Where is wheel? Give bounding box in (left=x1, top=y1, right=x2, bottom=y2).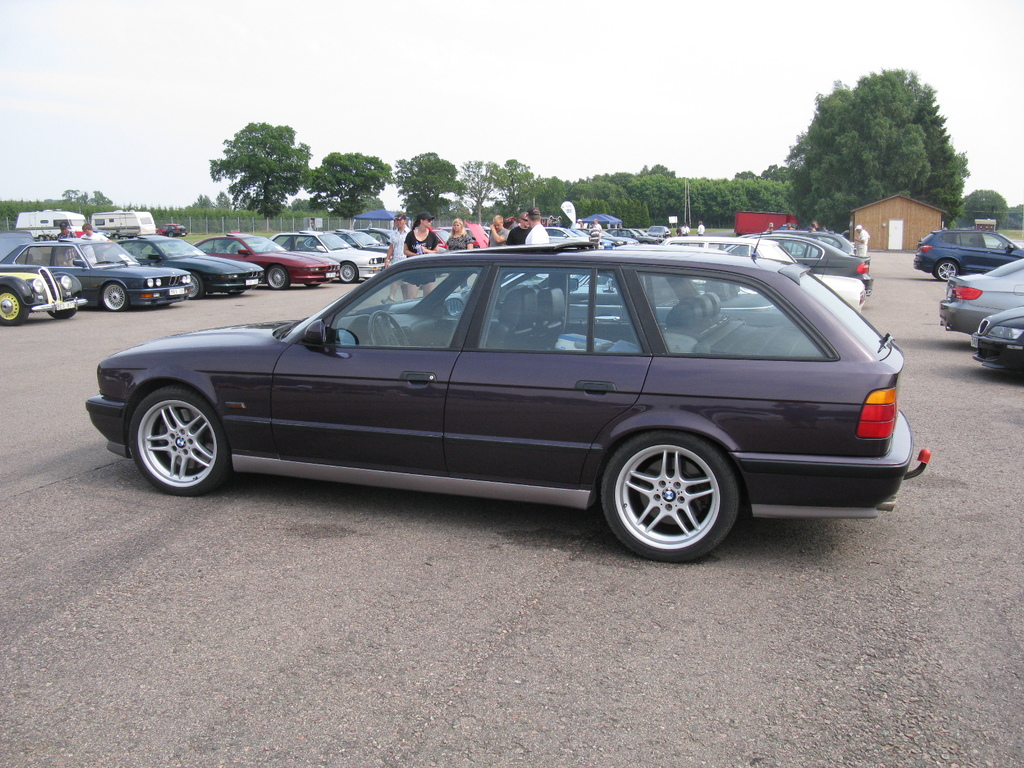
(left=305, top=284, right=319, bottom=289).
